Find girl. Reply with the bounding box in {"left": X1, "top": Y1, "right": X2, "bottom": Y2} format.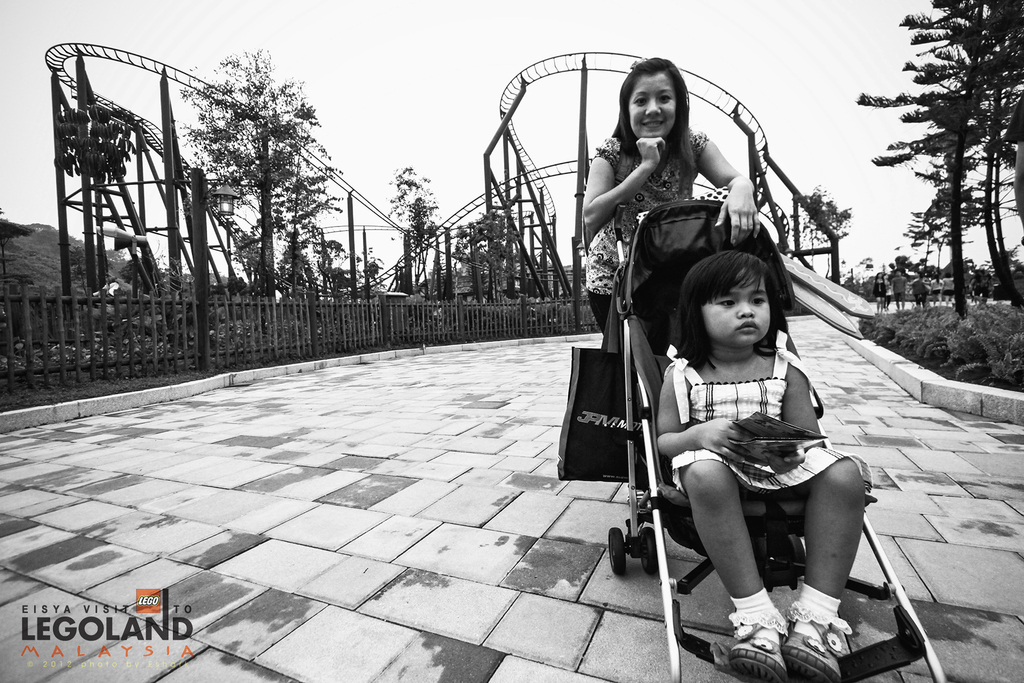
{"left": 652, "top": 254, "right": 874, "bottom": 675}.
